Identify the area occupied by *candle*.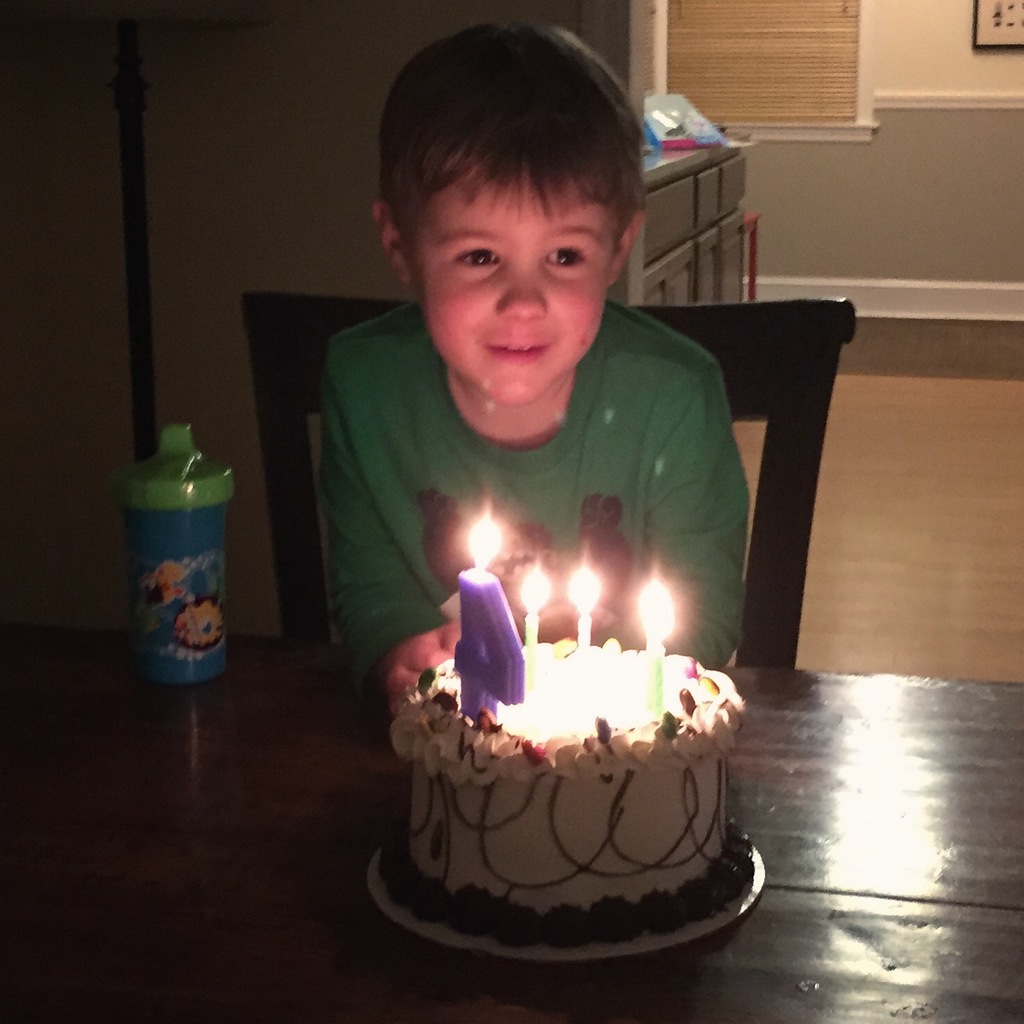
Area: bbox=(569, 558, 598, 720).
